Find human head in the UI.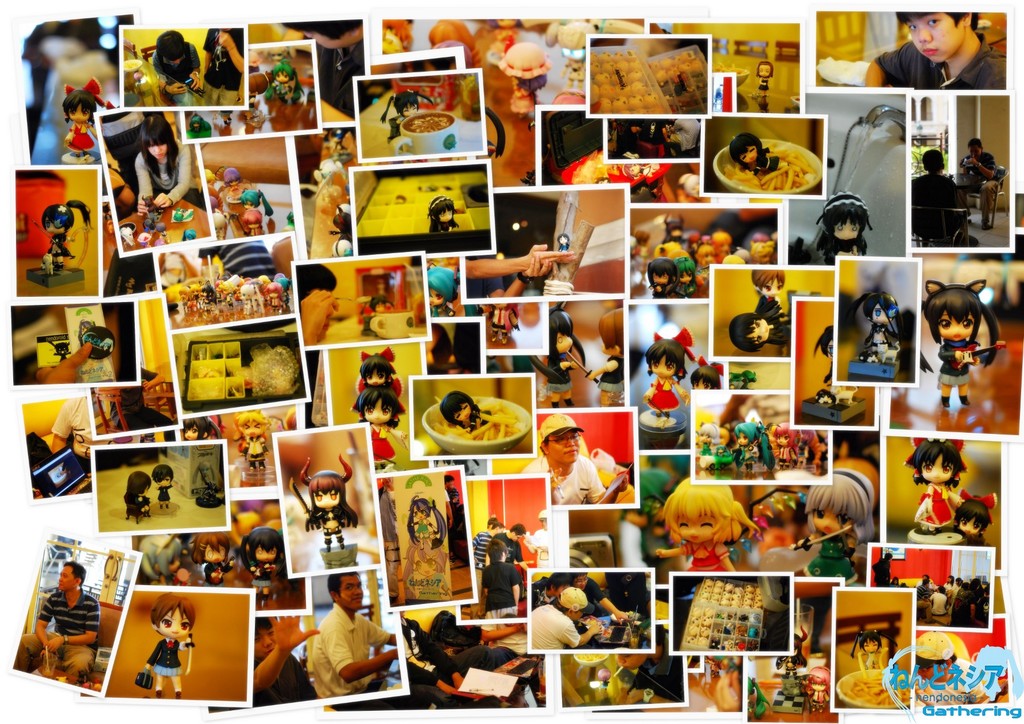
UI element at region(56, 558, 92, 595).
